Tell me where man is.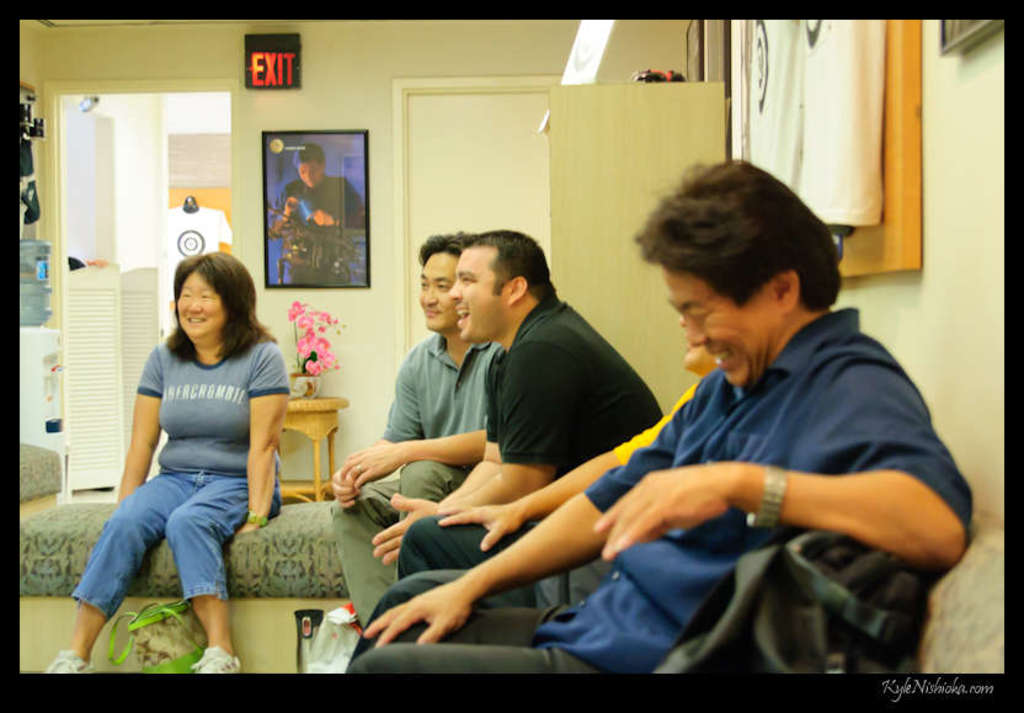
man is at x1=321, y1=236, x2=506, y2=628.
